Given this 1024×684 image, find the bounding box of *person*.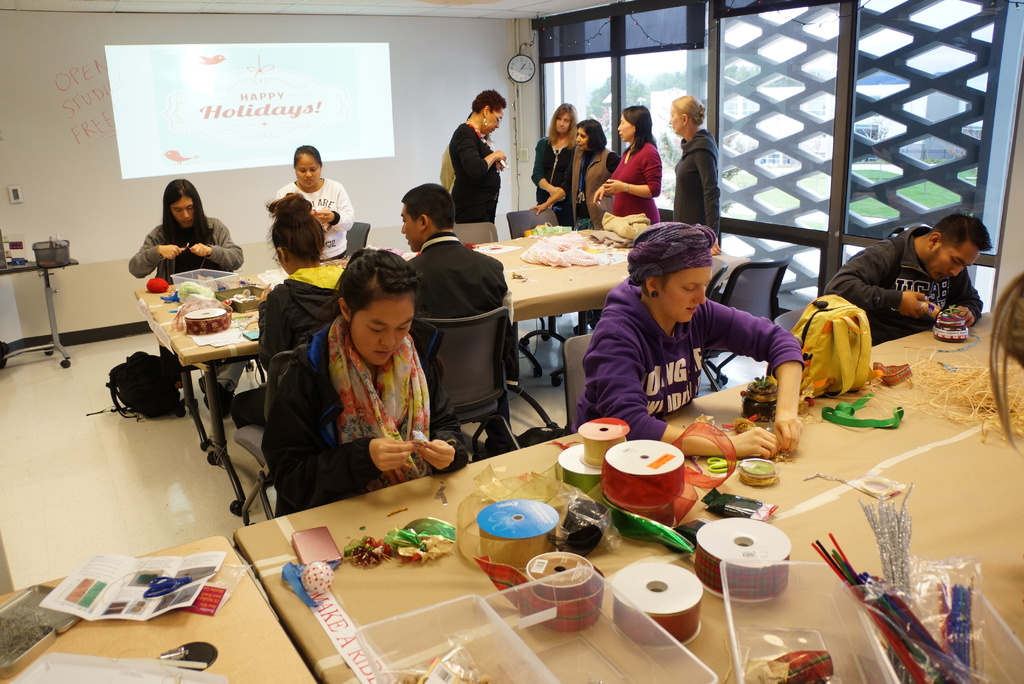
rect(437, 113, 503, 188).
